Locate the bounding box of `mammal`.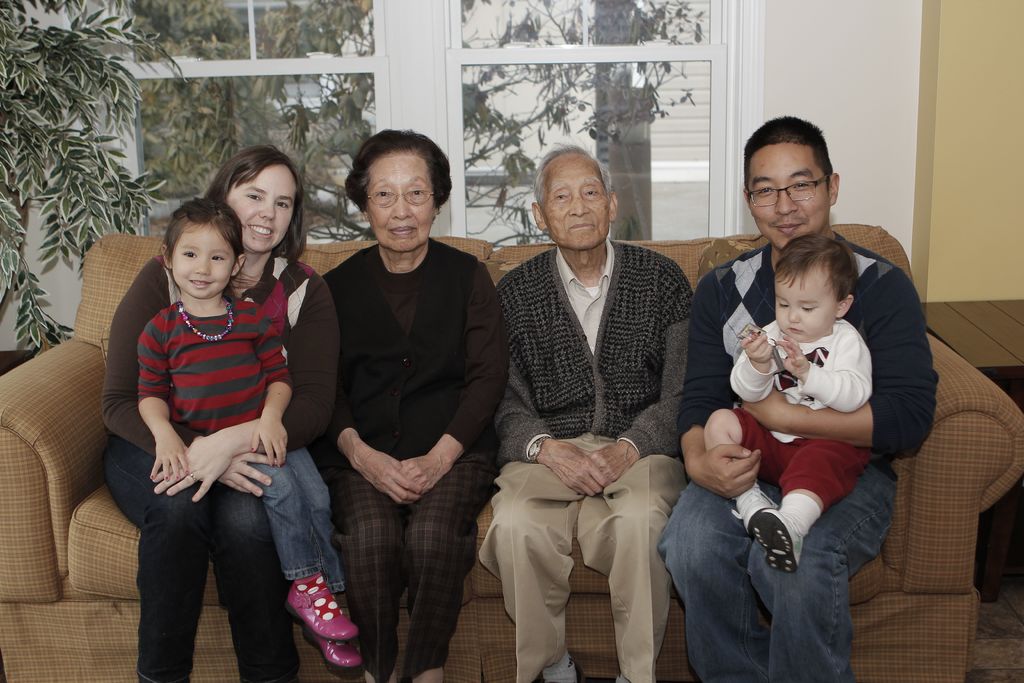
Bounding box: (101, 147, 345, 682).
